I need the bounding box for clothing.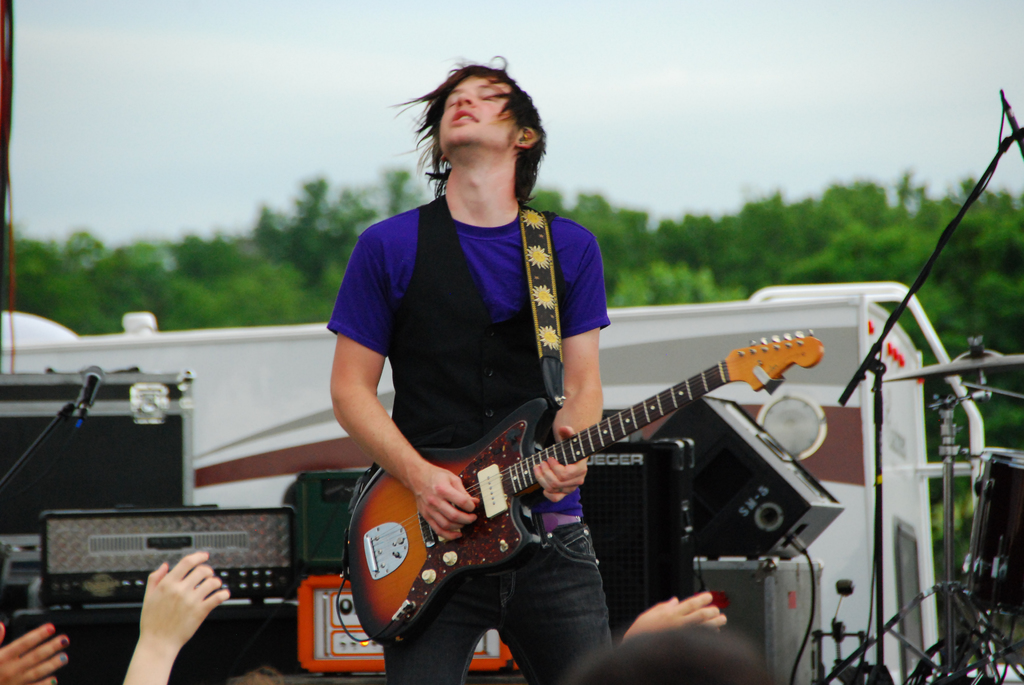
Here it is: x1=387, y1=519, x2=615, y2=684.
